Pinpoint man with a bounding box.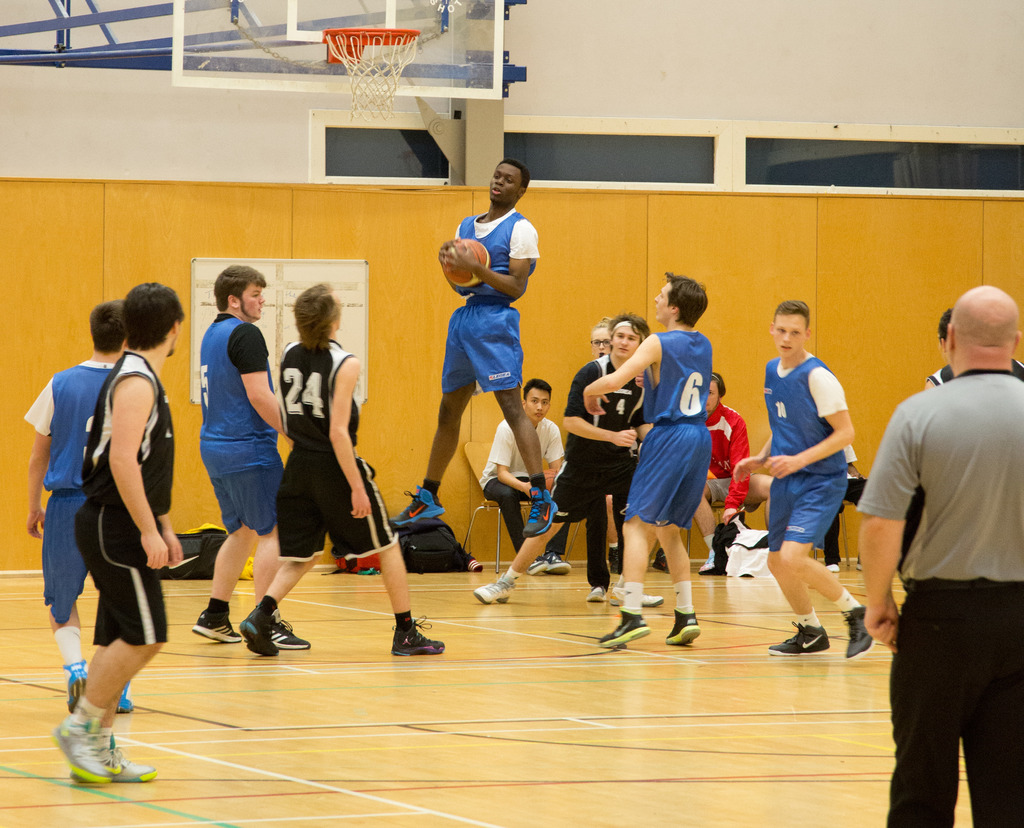
rect(233, 282, 447, 653).
